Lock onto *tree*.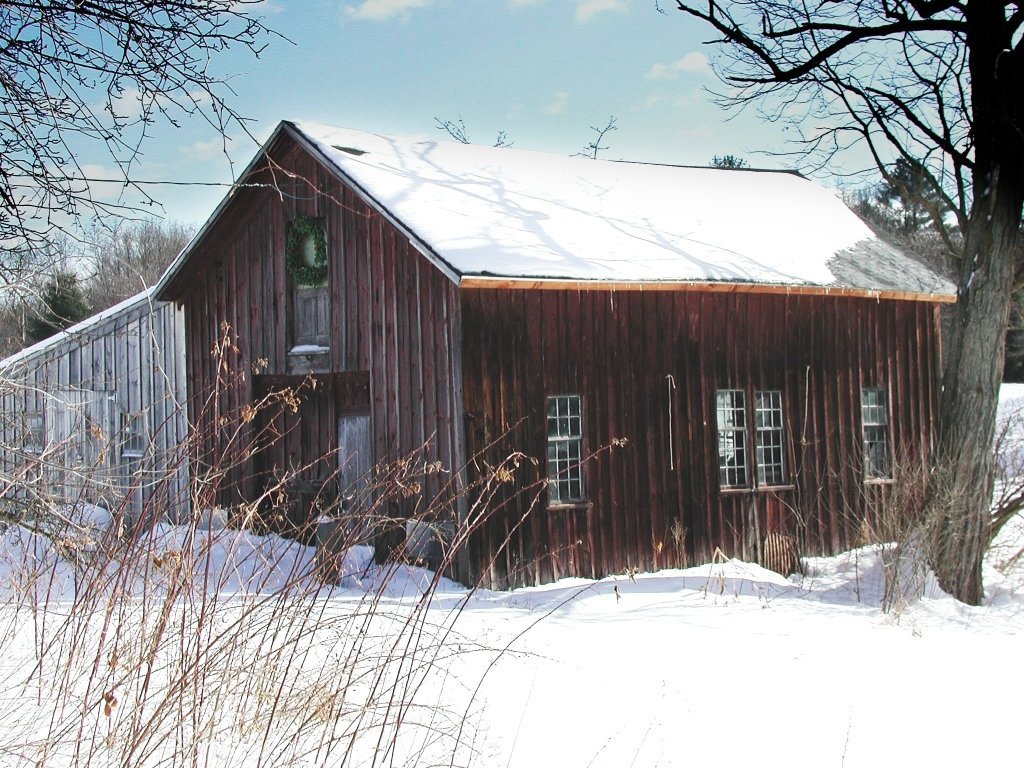
Locked: 709, 154, 755, 170.
